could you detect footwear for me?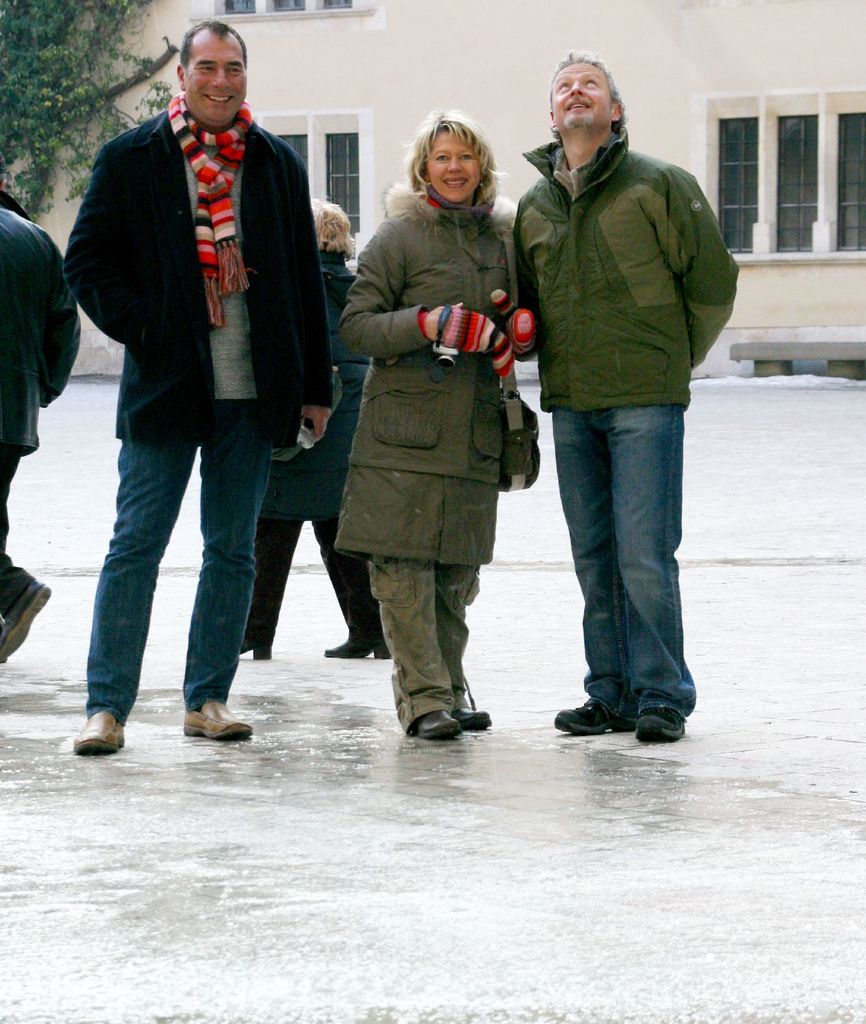
Detection result: locate(0, 568, 52, 666).
